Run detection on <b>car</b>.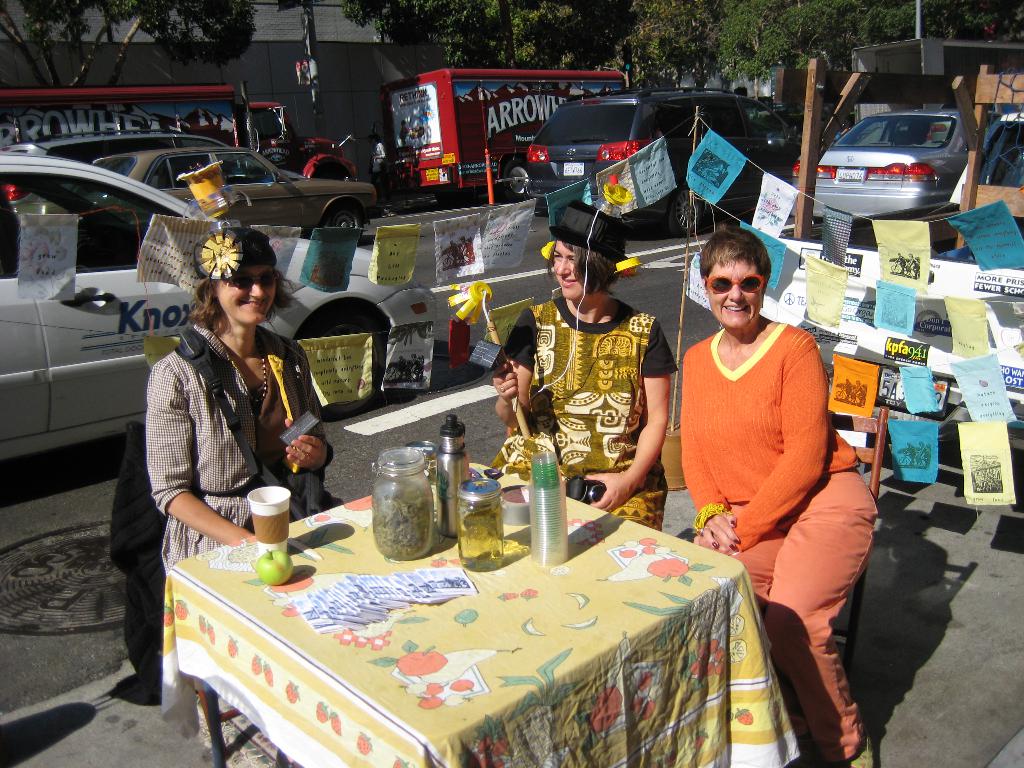
Result: Rect(26, 127, 223, 161).
